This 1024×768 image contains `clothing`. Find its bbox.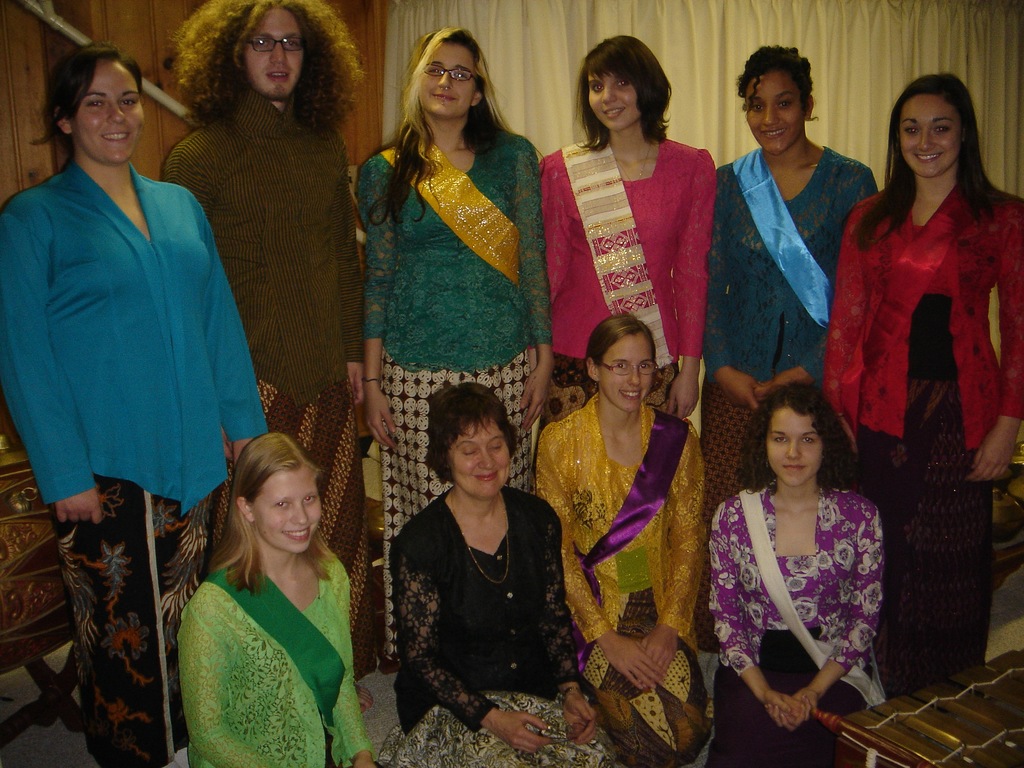
l=538, t=139, r=718, b=426.
